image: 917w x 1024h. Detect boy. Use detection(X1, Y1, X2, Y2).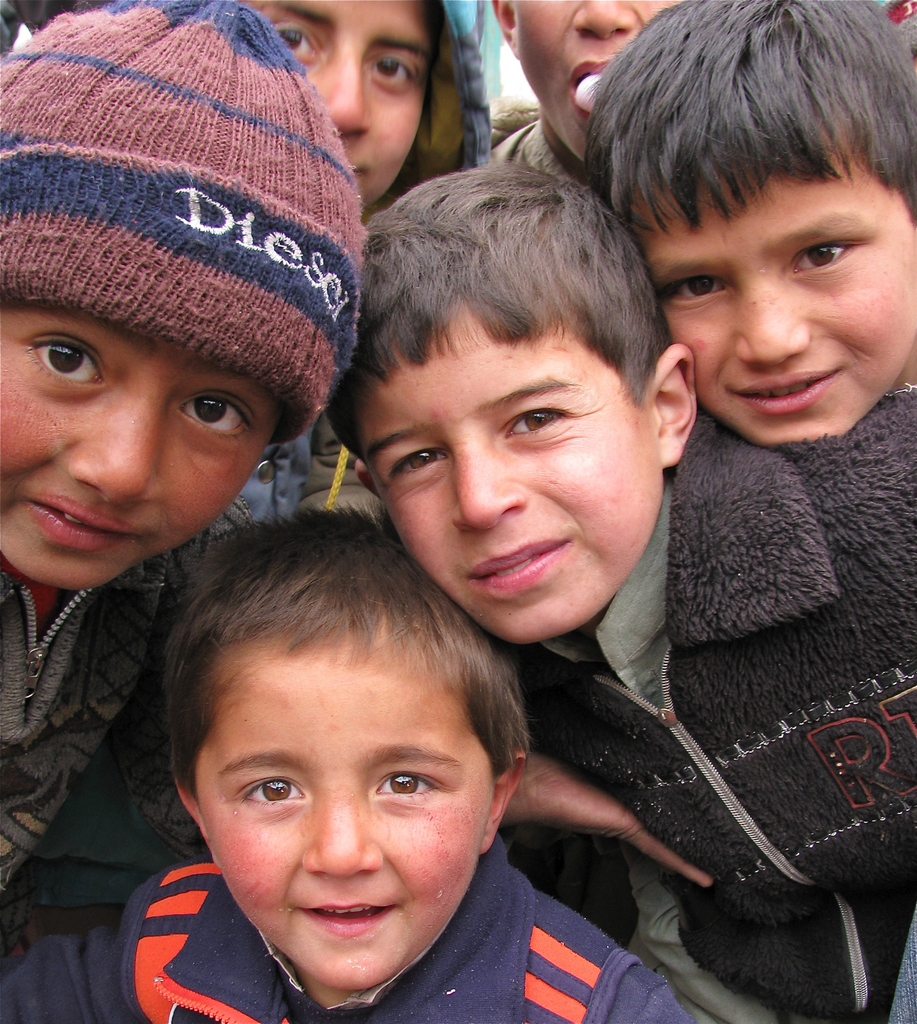
detection(577, 0, 916, 449).
